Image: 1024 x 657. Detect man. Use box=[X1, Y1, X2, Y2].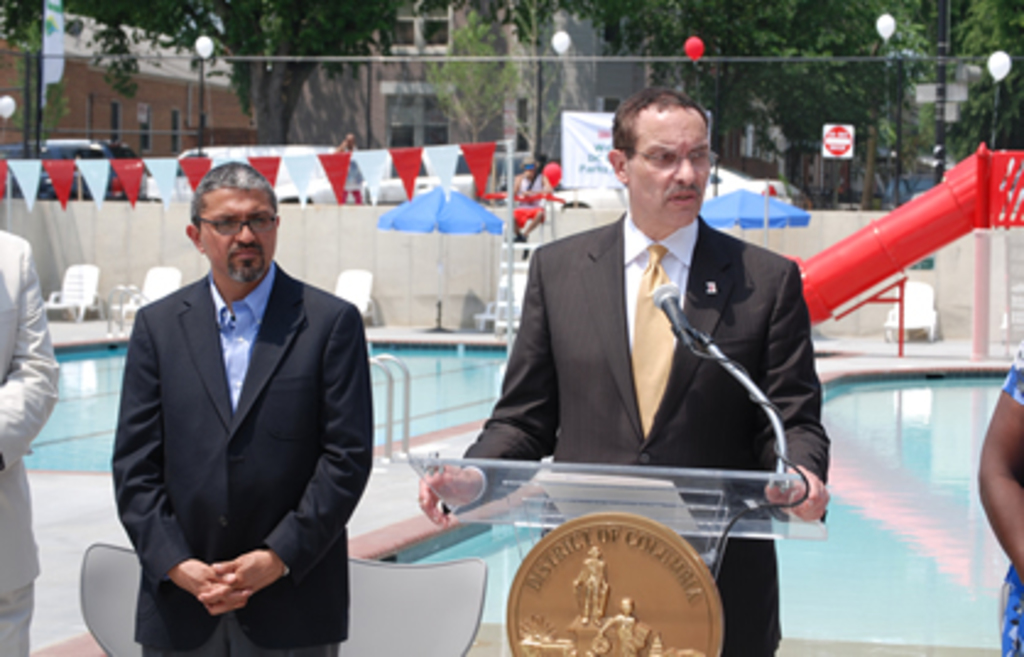
box=[414, 83, 835, 655].
